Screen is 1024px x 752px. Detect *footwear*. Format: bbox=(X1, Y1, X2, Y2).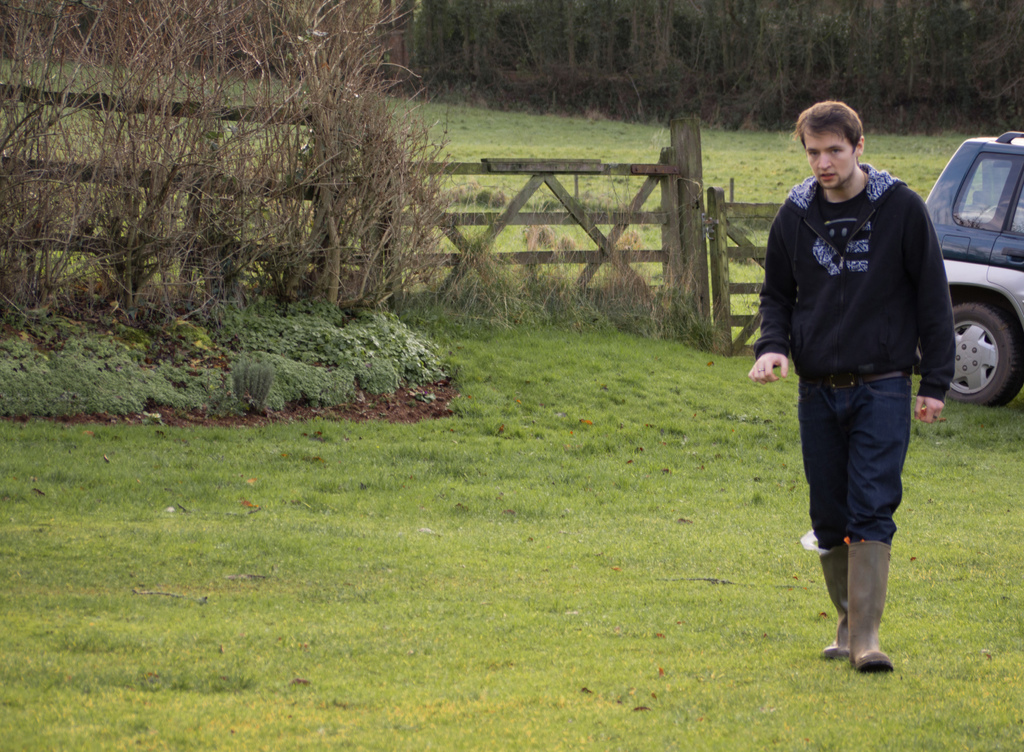
bbox=(826, 555, 907, 680).
